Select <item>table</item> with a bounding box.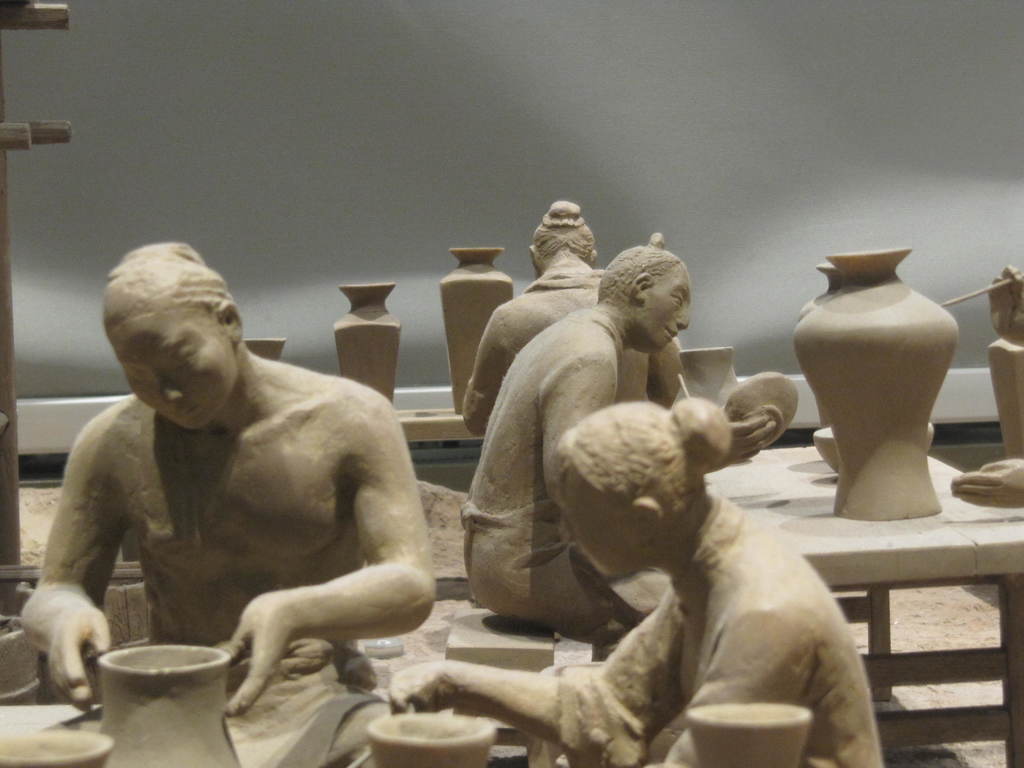
x1=699, y1=433, x2=1023, y2=767.
